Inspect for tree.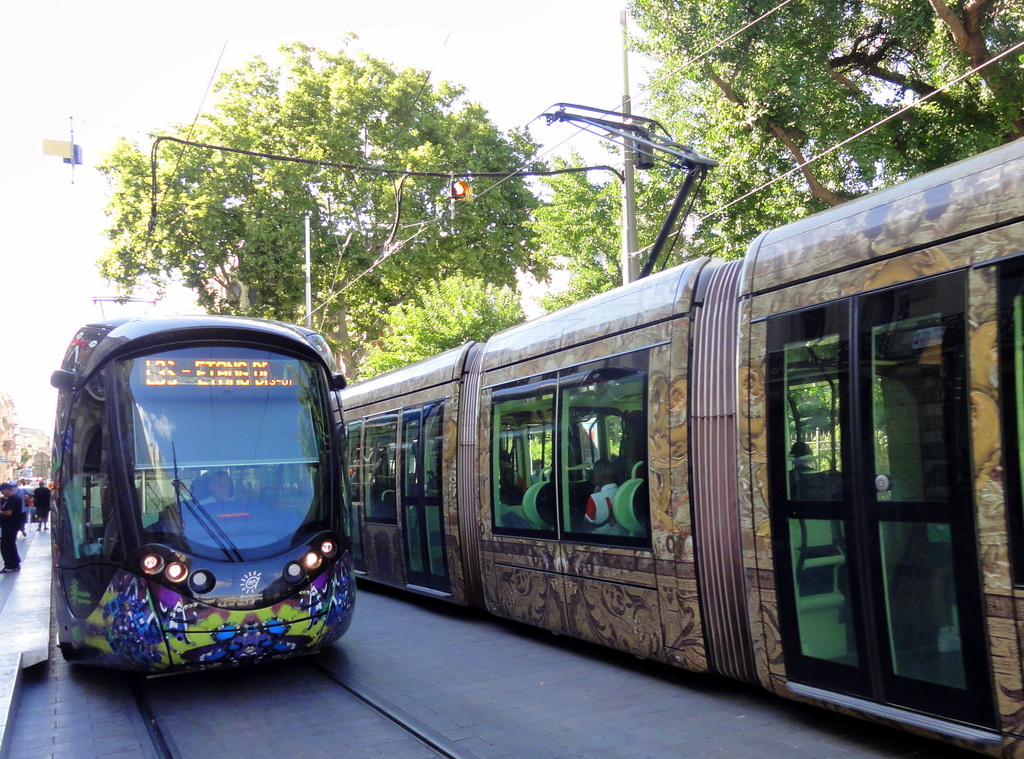
Inspection: l=350, t=272, r=524, b=380.
